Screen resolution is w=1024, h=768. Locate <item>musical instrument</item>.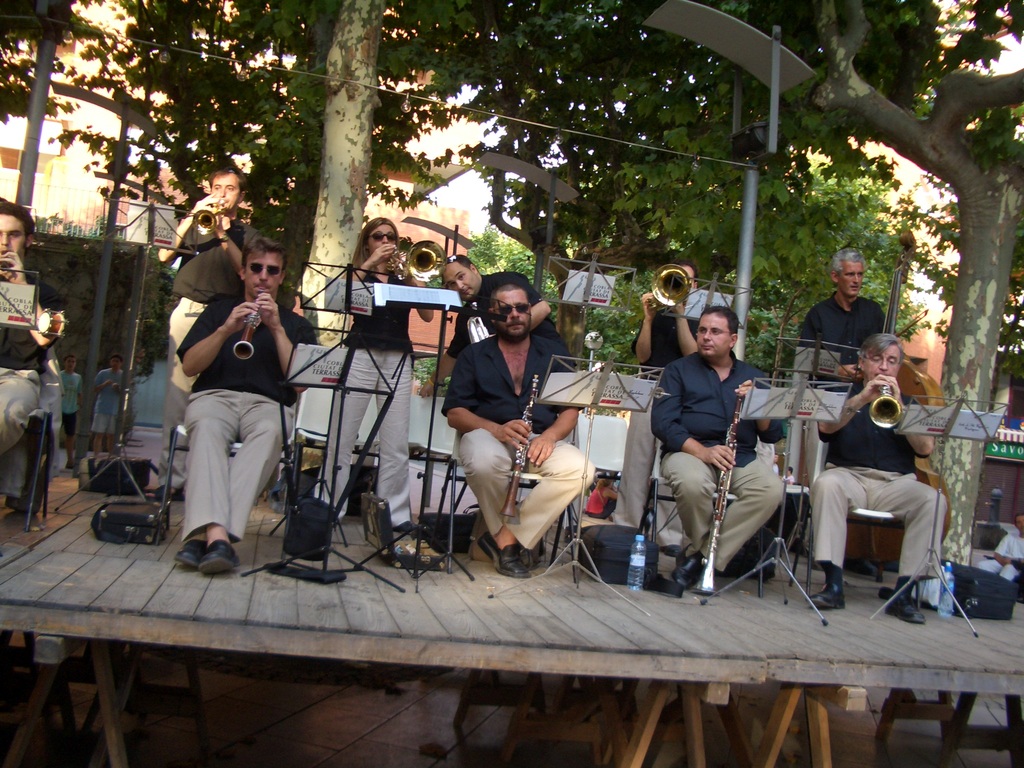
386 236 452 281.
